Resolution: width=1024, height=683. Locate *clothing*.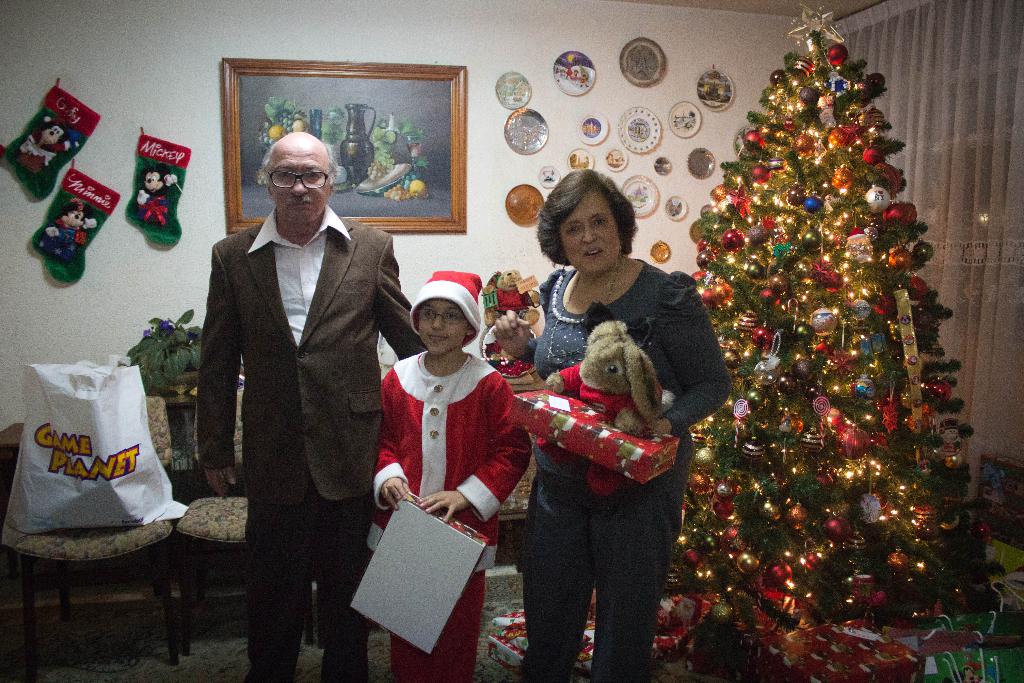
[181,122,406,634].
